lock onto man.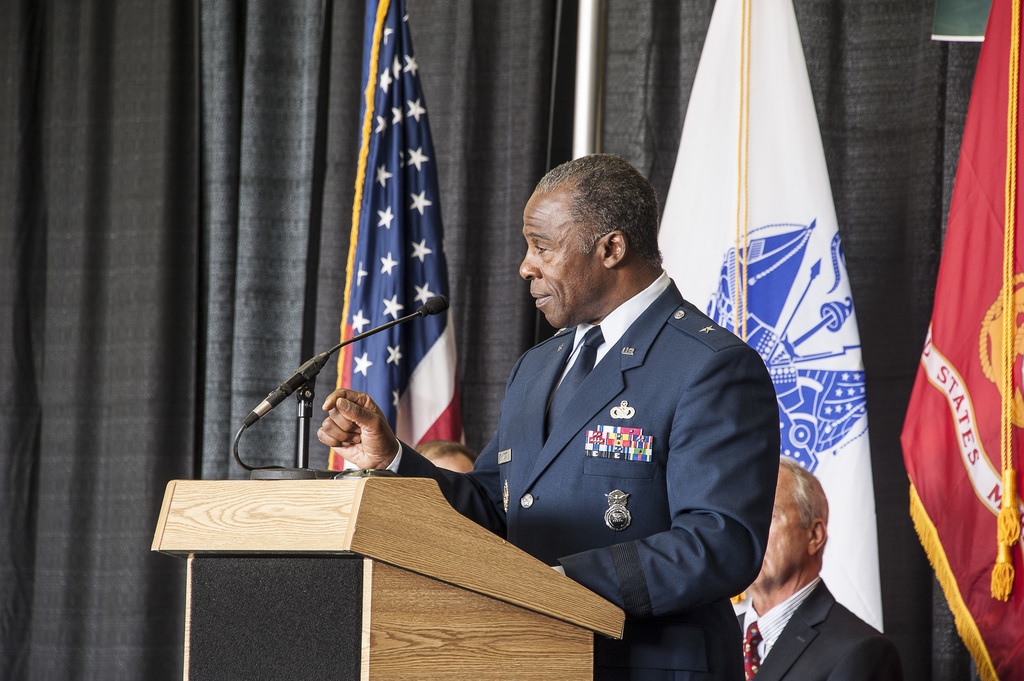
Locked: <box>318,153,780,680</box>.
